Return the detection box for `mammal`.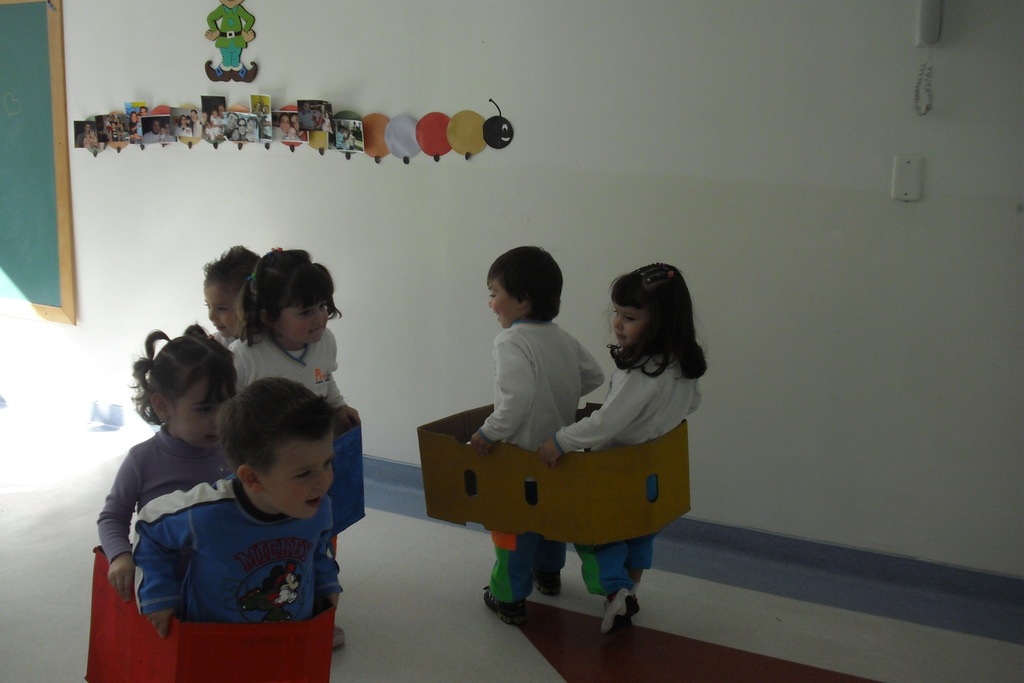
detection(286, 124, 298, 140).
